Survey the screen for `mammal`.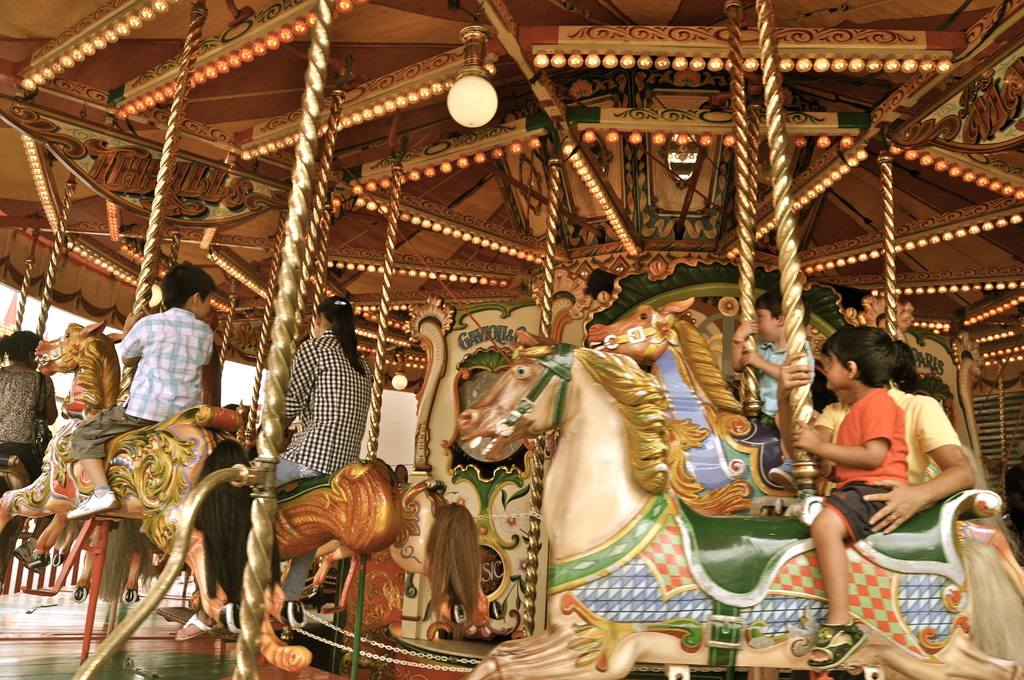
Survey found: bbox(65, 264, 213, 521).
